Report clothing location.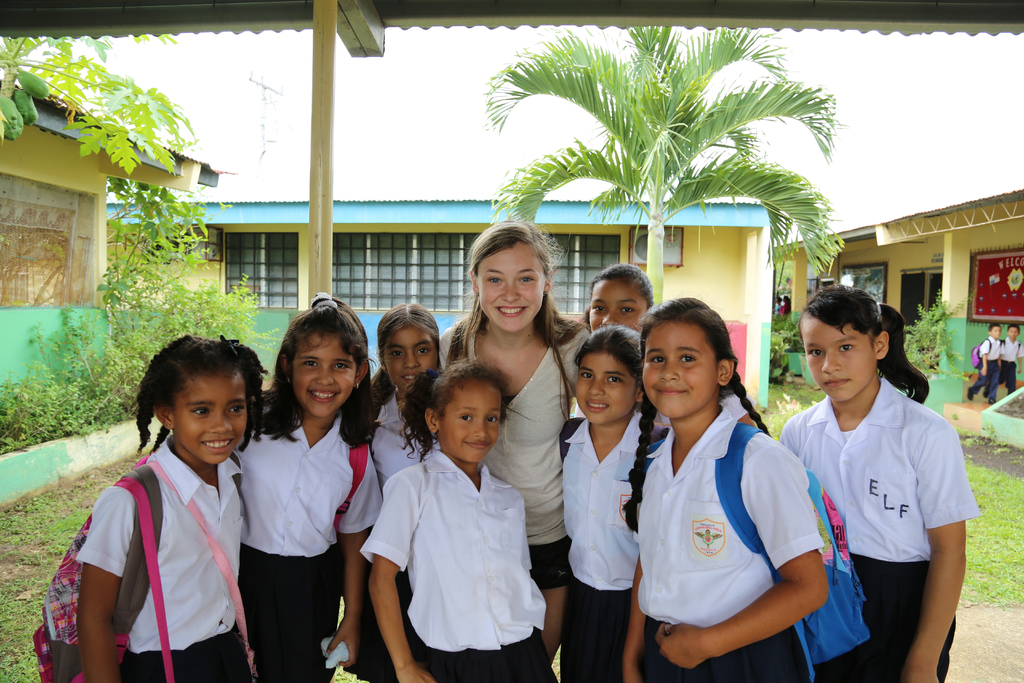
Report: pyautogui.locateOnScreen(771, 300, 780, 313).
